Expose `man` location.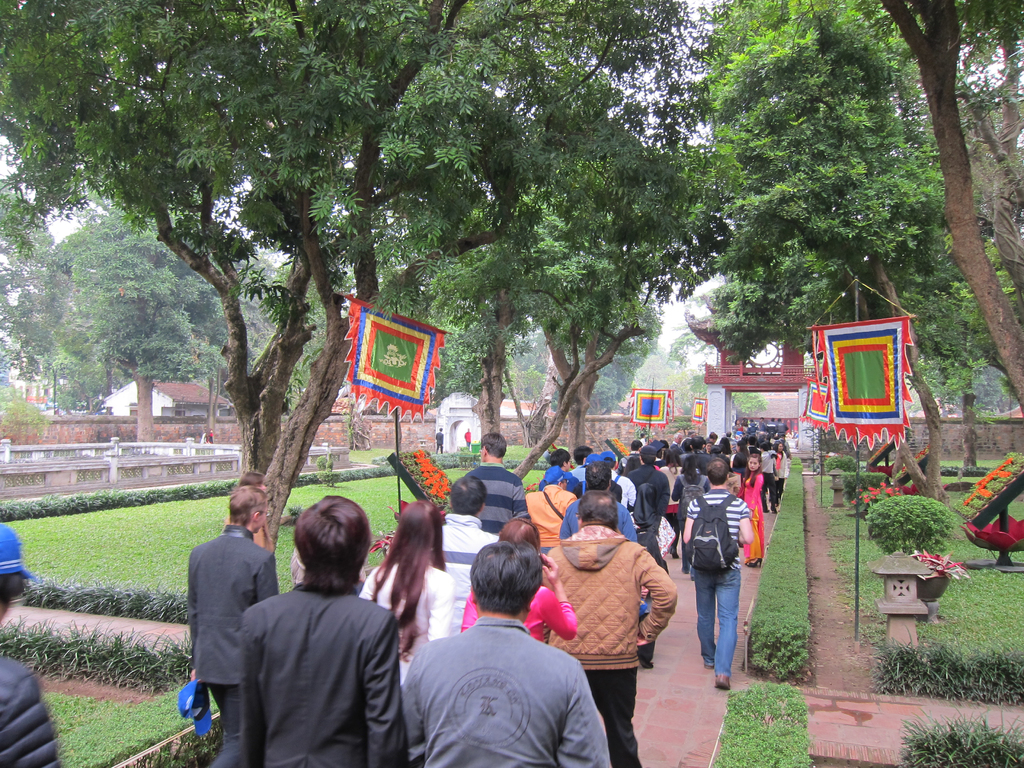
Exposed at region(397, 536, 614, 767).
